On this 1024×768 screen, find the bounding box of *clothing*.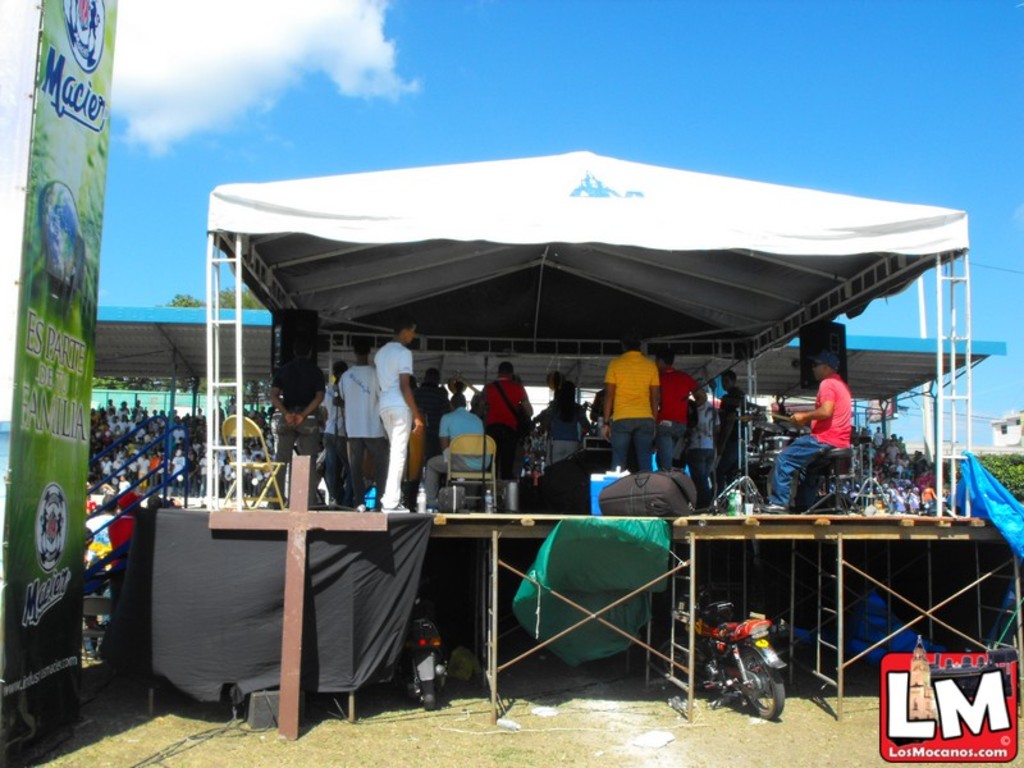
Bounding box: 416/399/489/500.
